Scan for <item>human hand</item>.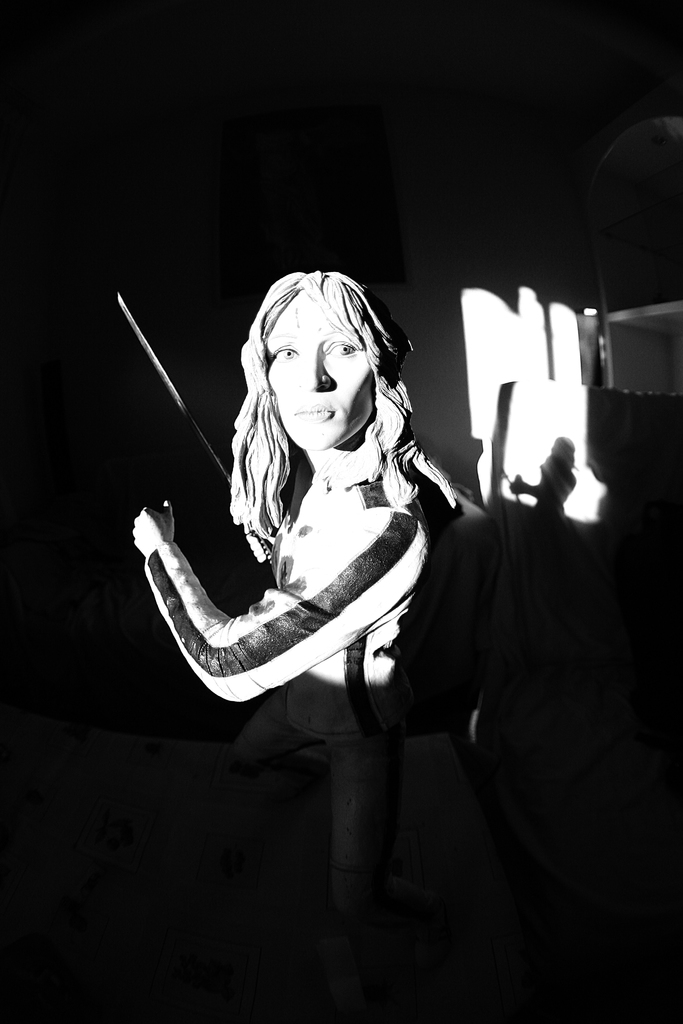
Scan result: l=130, t=499, r=177, b=559.
